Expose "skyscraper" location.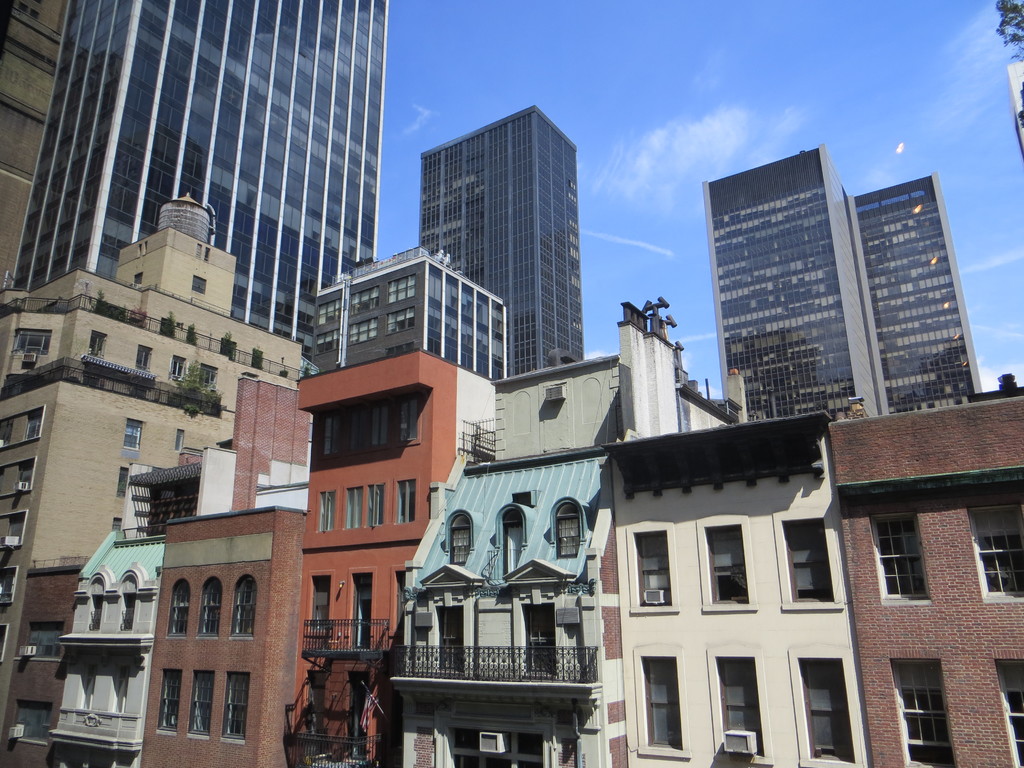
Exposed at detection(14, 0, 387, 338).
